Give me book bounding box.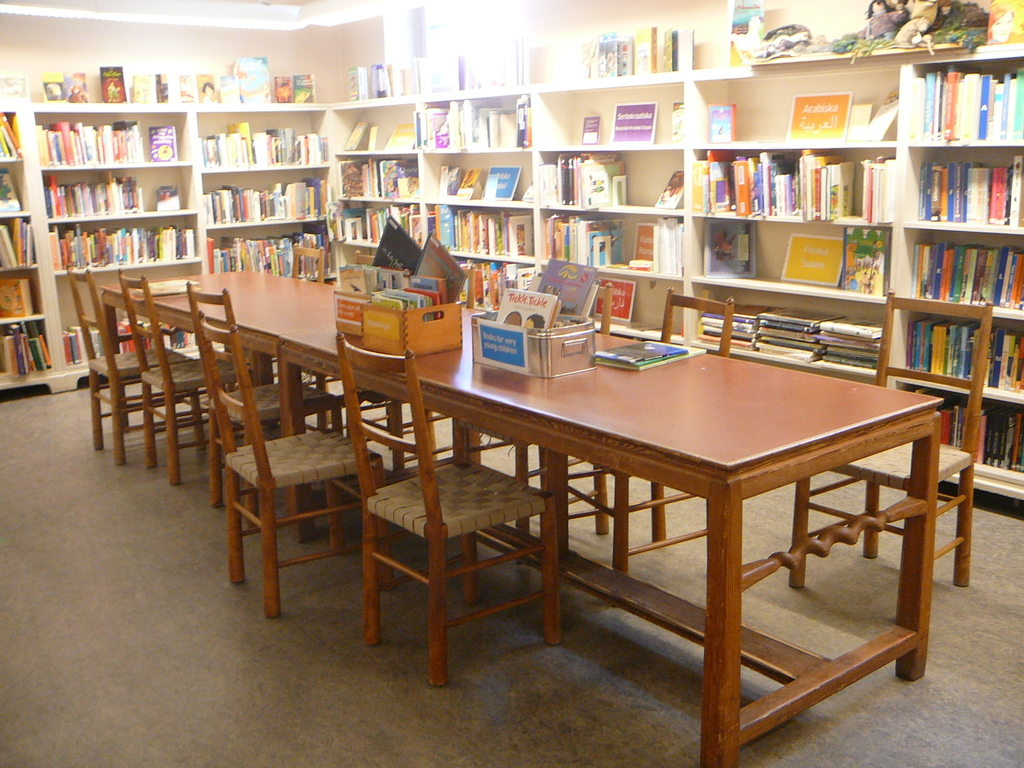
[706, 102, 735, 140].
